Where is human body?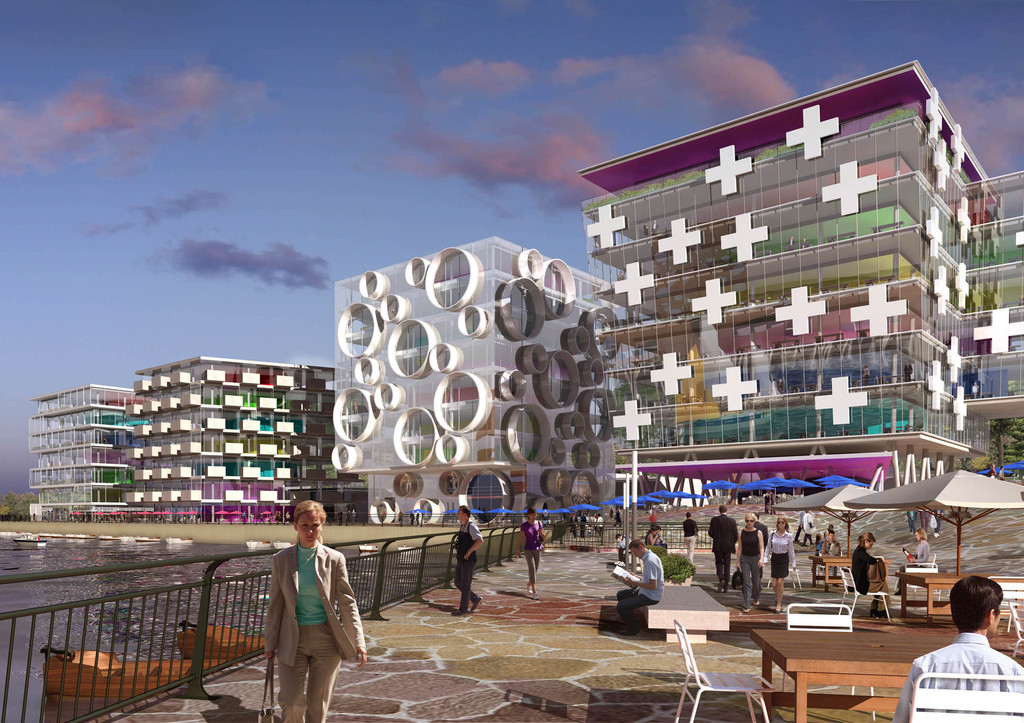
[x1=570, y1=518, x2=577, y2=539].
